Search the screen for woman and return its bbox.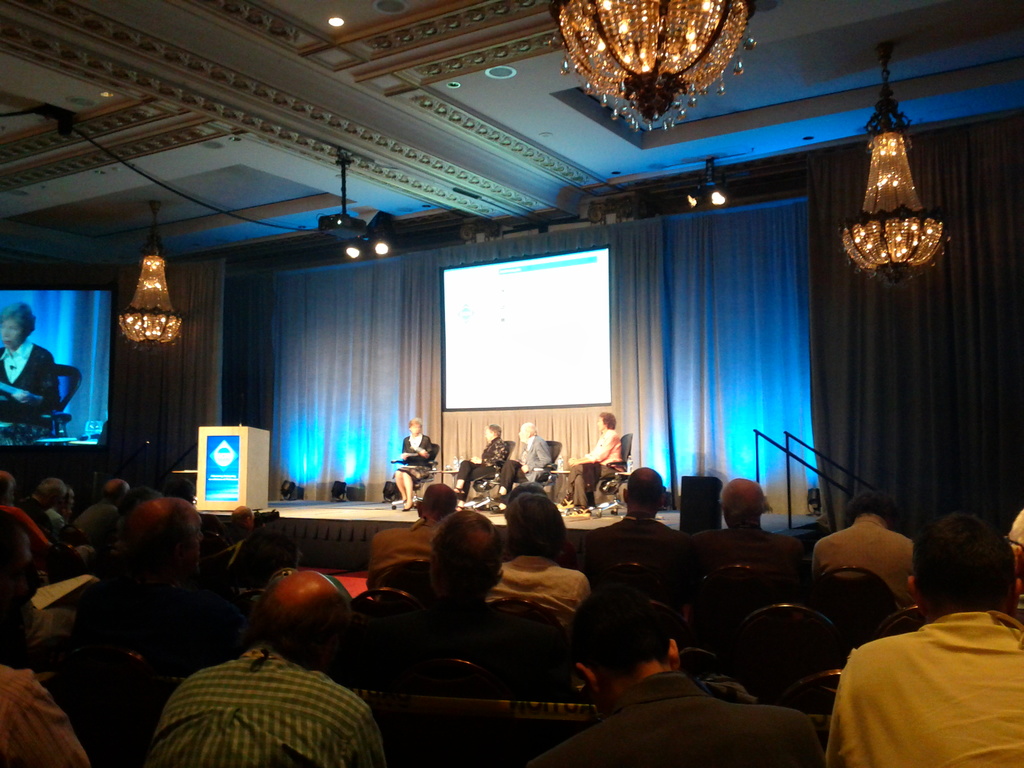
Found: pyautogui.locateOnScreen(492, 421, 552, 518).
